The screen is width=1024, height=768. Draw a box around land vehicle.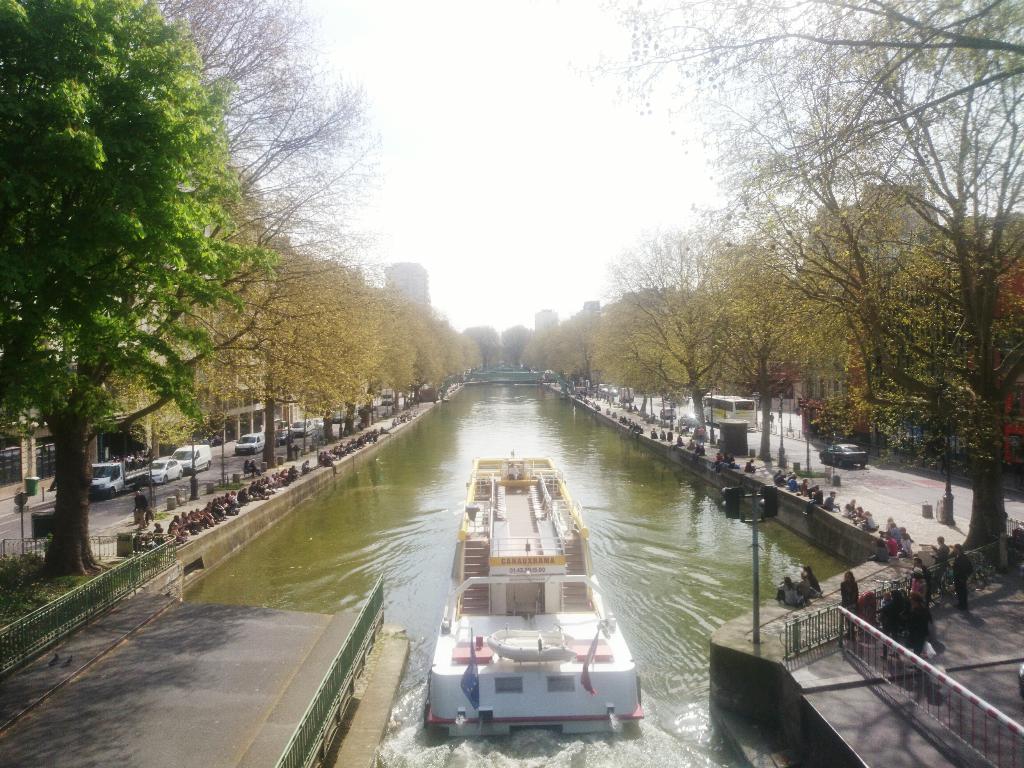
bbox=[312, 415, 326, 432].
